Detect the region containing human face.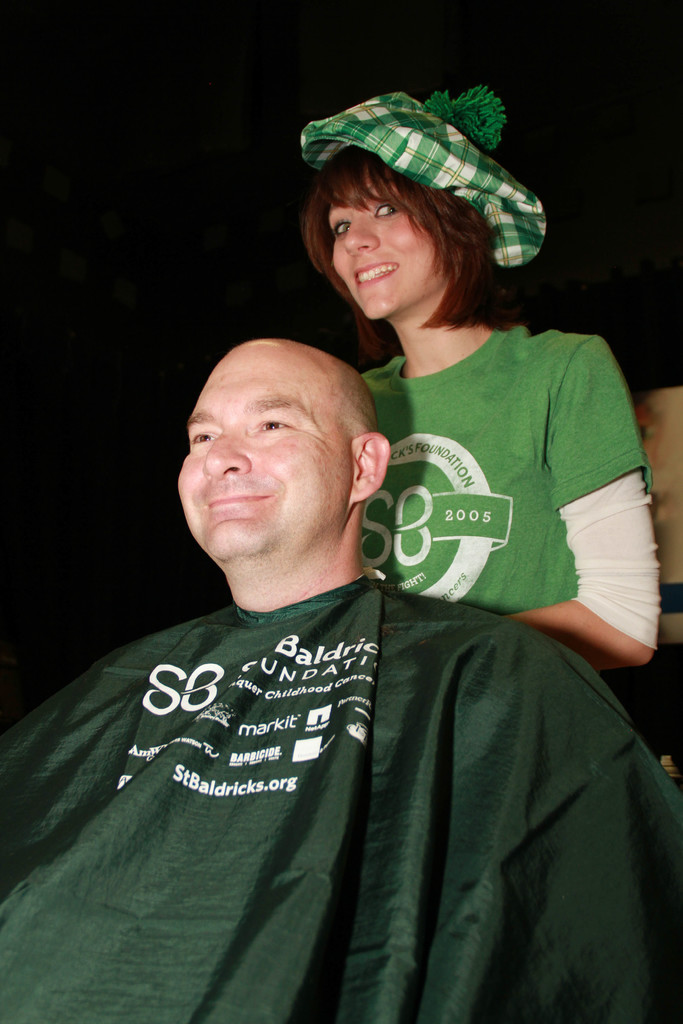
176, 358, 348, 554.
